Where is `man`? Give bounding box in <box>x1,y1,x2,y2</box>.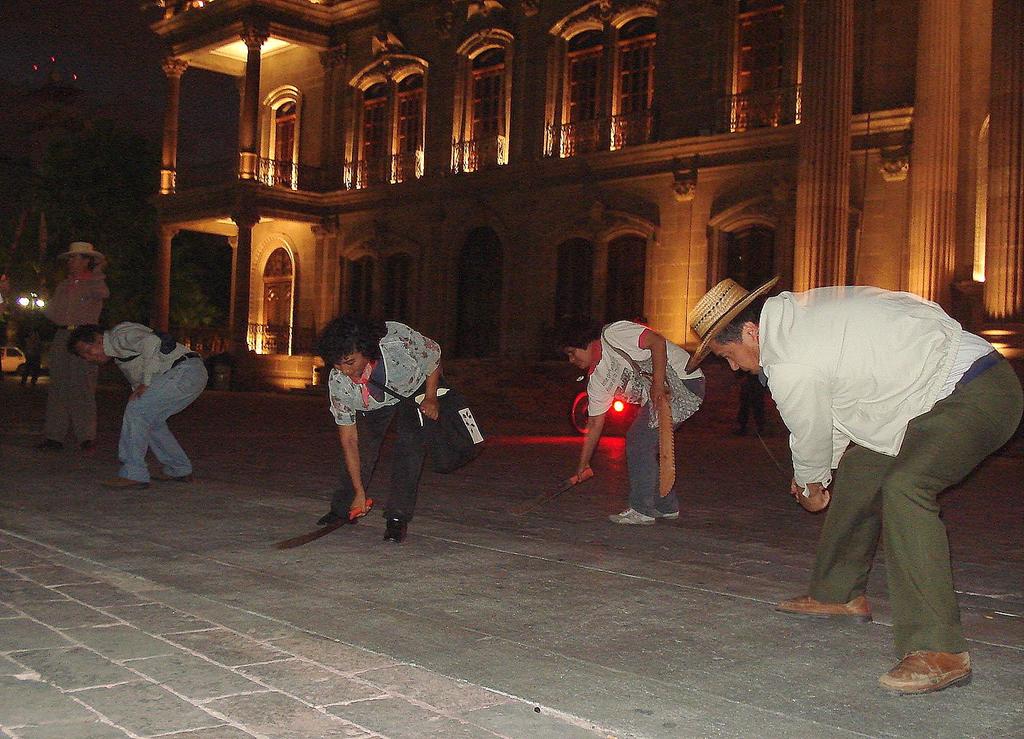
<box>759,251,1011,674</box>.
